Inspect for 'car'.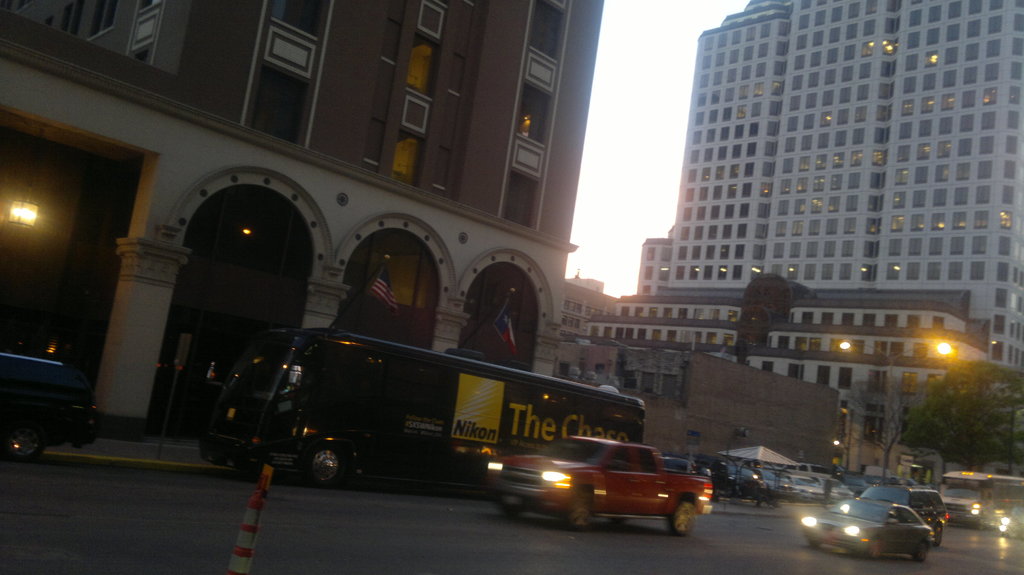
Inspection: bbox(994, 505, 1023, 537).
